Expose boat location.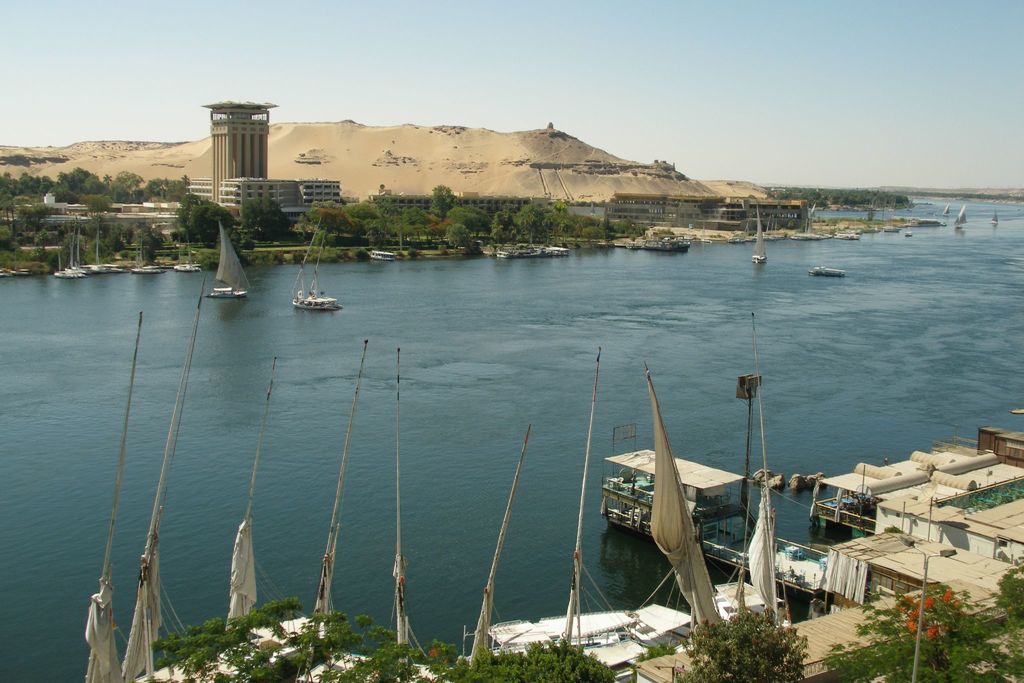
Exposed at {"x1": 555, "y1": 247, "x2": 566, "y2": 256}.
